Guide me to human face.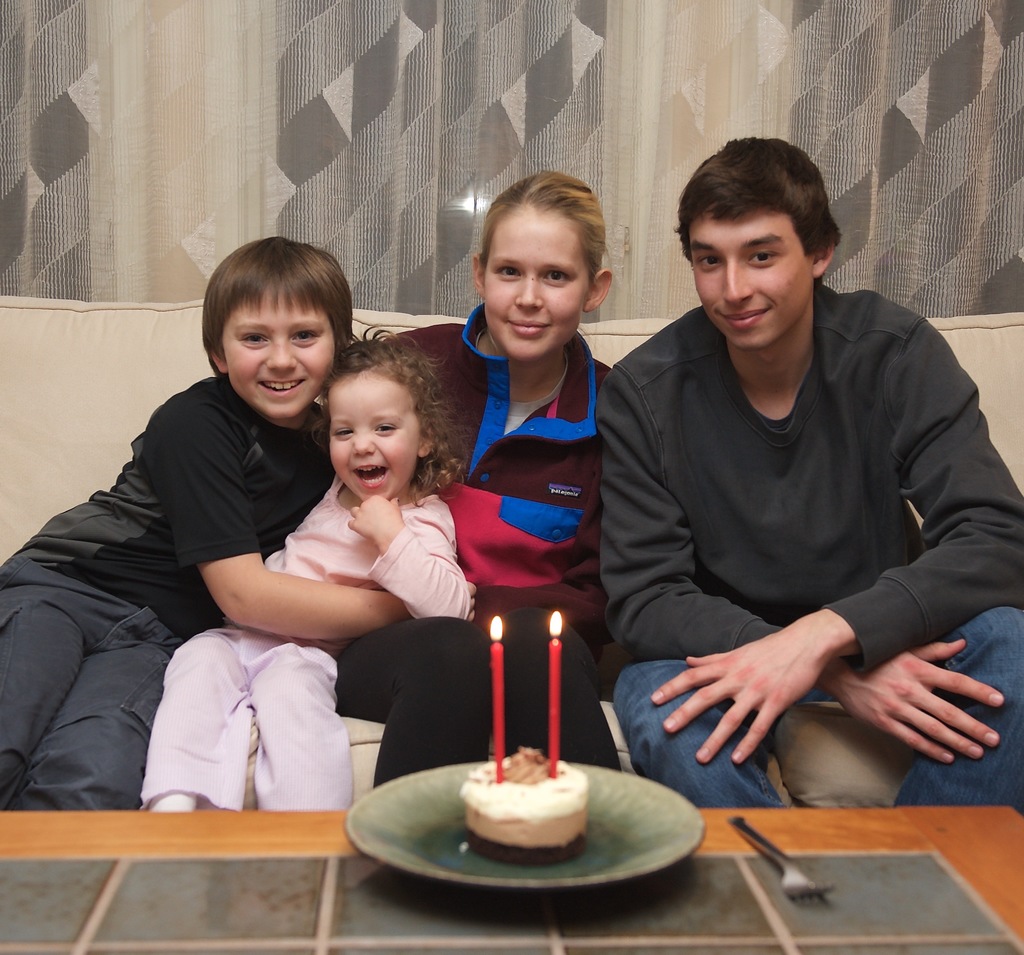
Guidance: [222,290,335,414].
